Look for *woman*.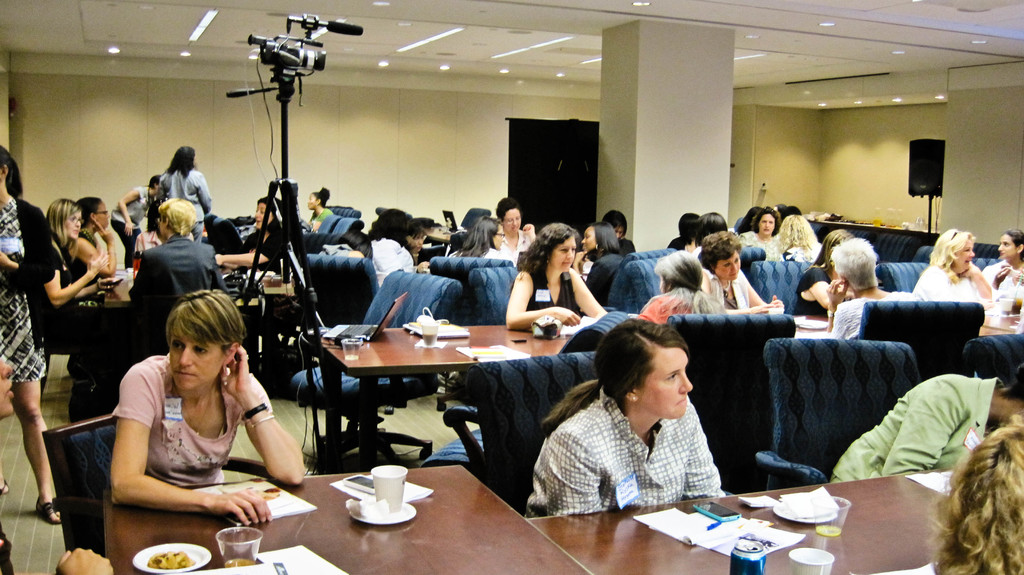
Found: [x1=909, y1=225, x2=1002, y2=317].
